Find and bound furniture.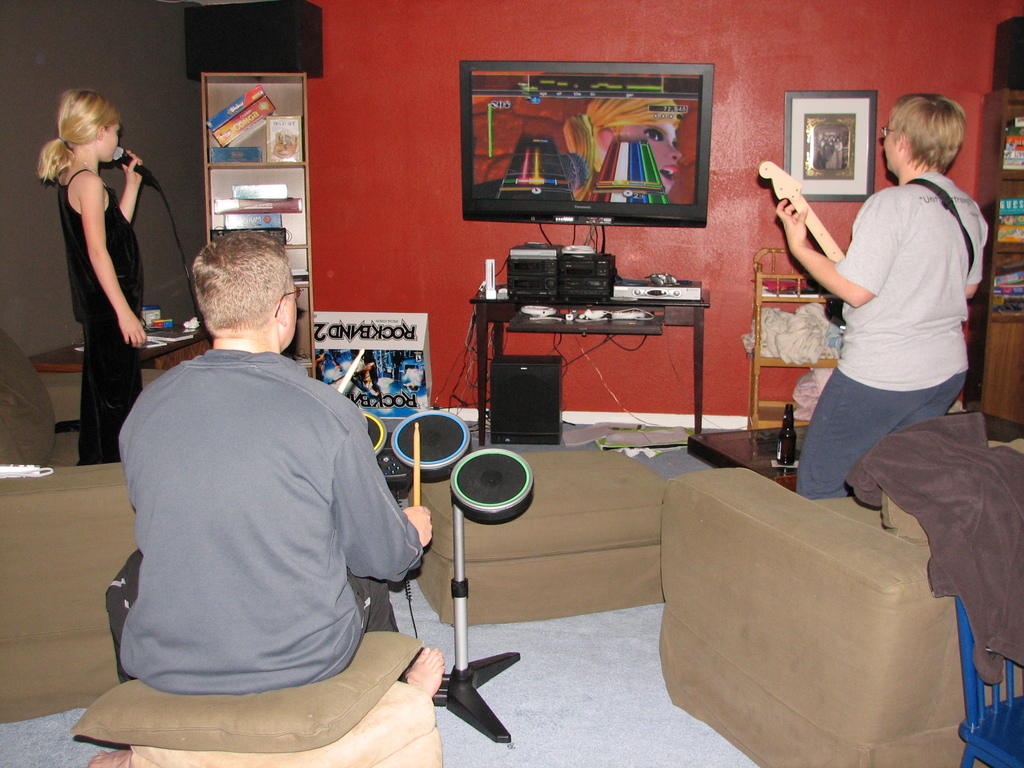
Bound: x1=404 y1=447 x2=666 y2=627.
